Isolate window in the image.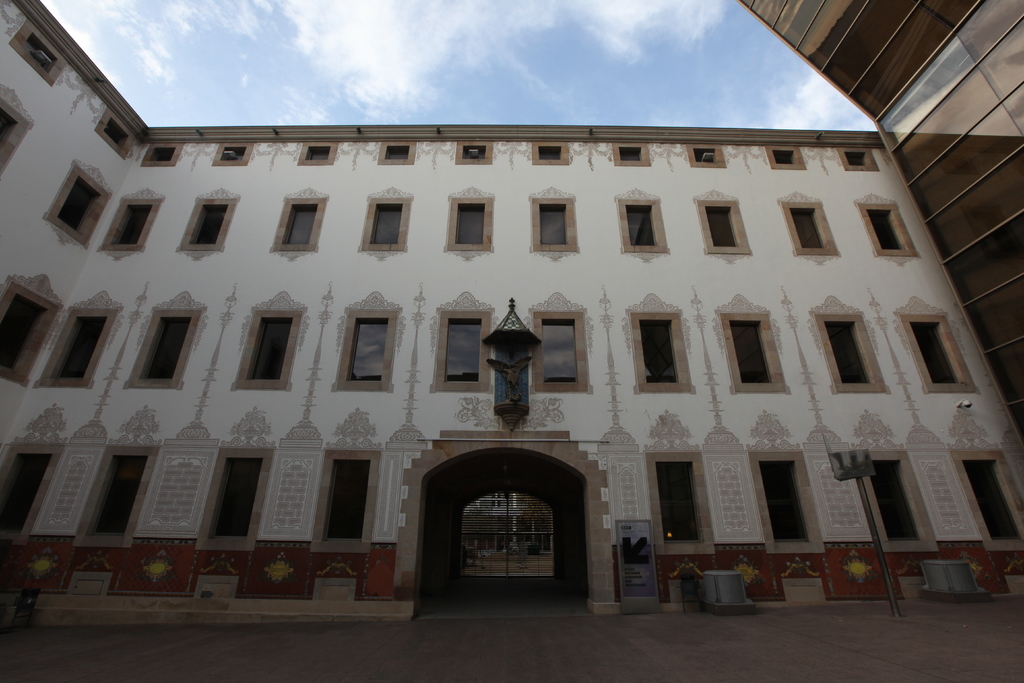
Isolated region: rect(826, 321, 872, 386).
